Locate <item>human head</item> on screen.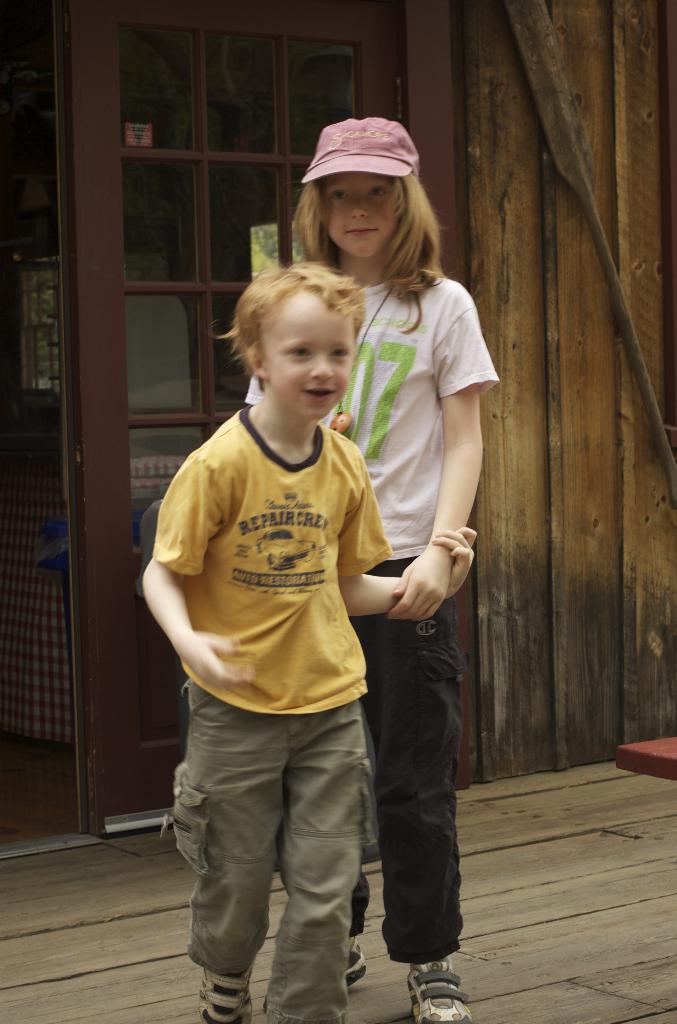
On screen at {"left": 229, "top": 250, "right": 367, "bottom": 404}.
